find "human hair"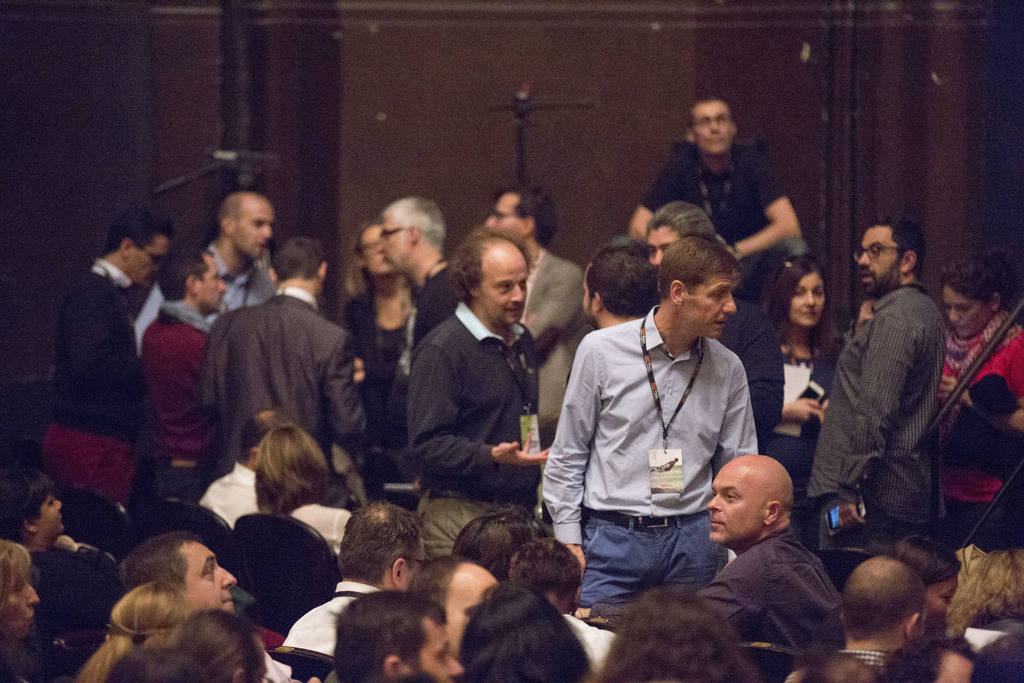
detection(794, 650, 883, 682)
